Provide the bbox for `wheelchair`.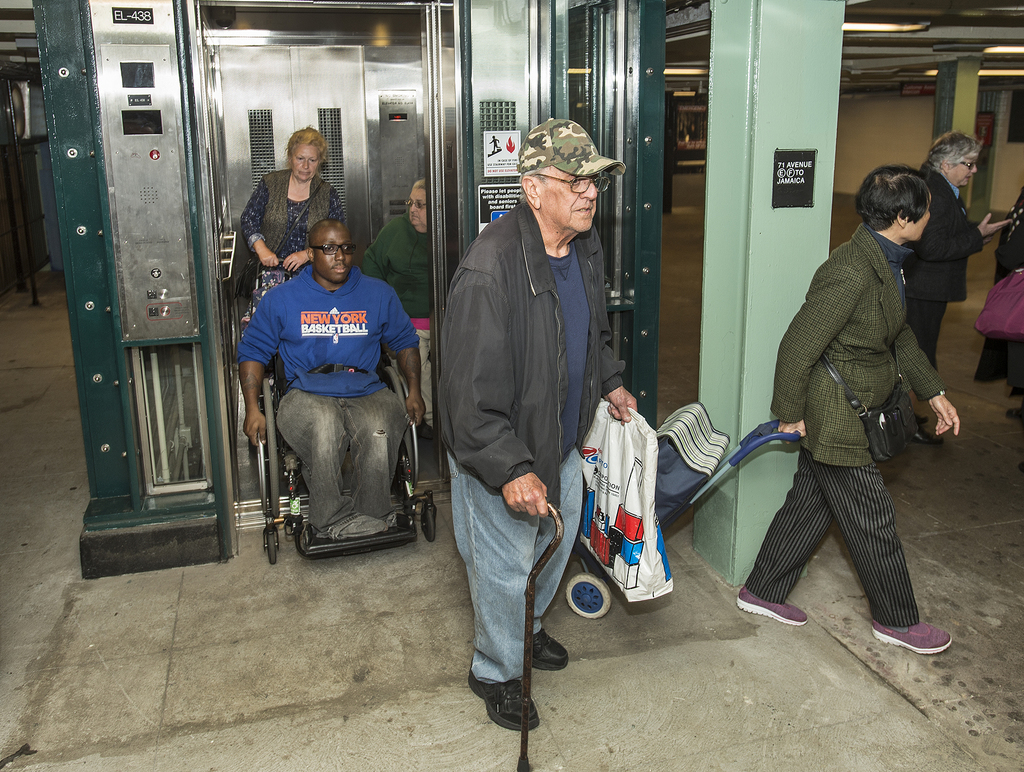
x1=255 y1=353 x2=438 y2=567.
